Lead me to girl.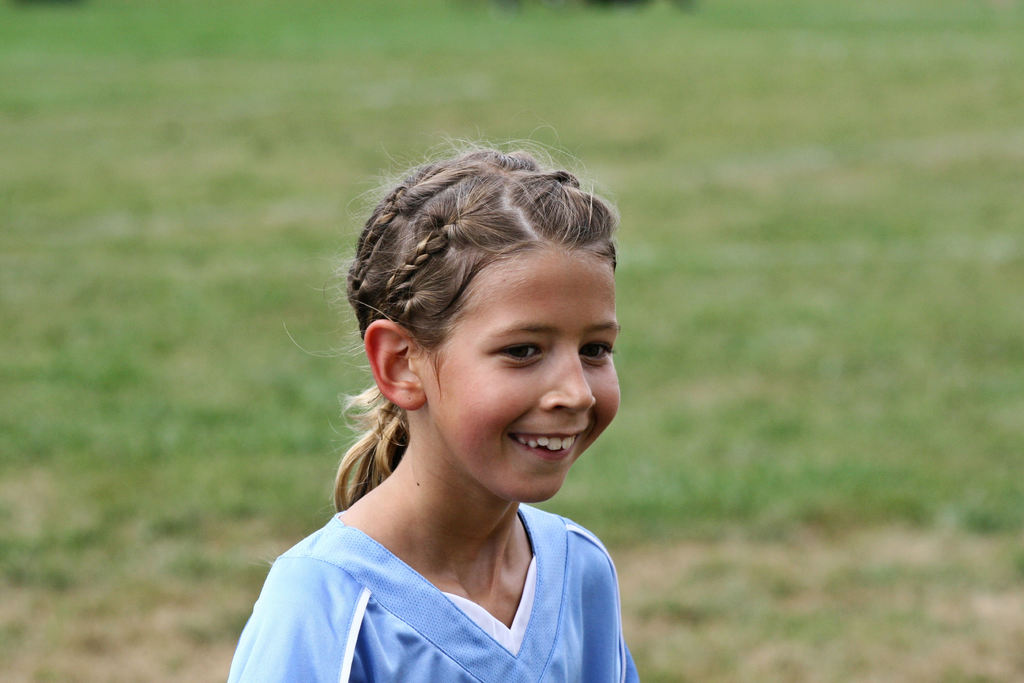
Lead to bbox(225, 125, 640, 682).
